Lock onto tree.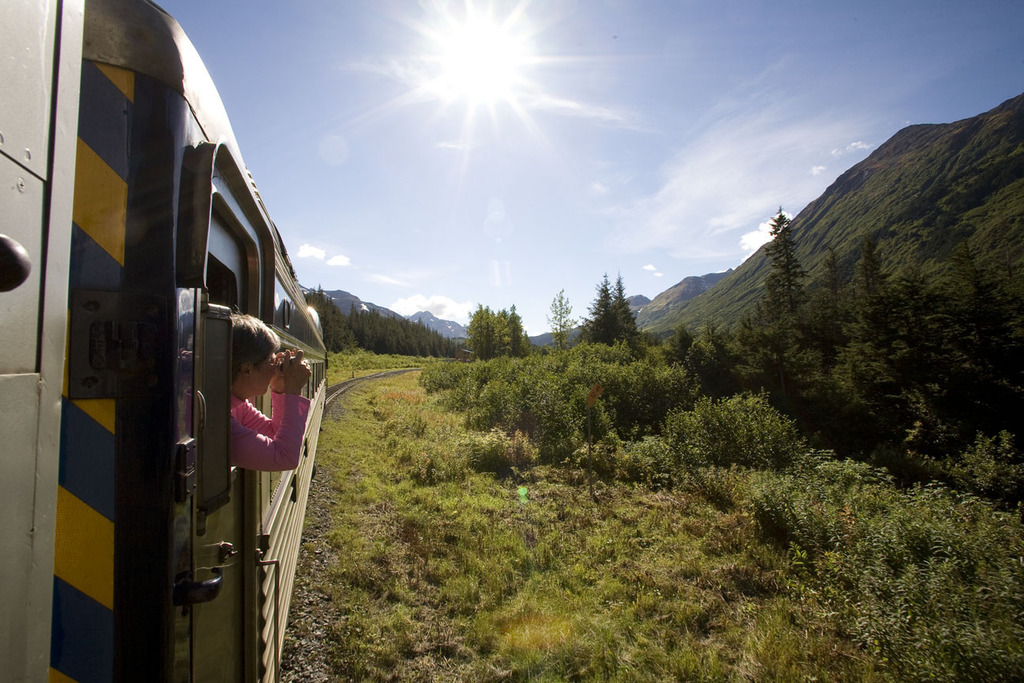
Locked: 853/239/879/300.
